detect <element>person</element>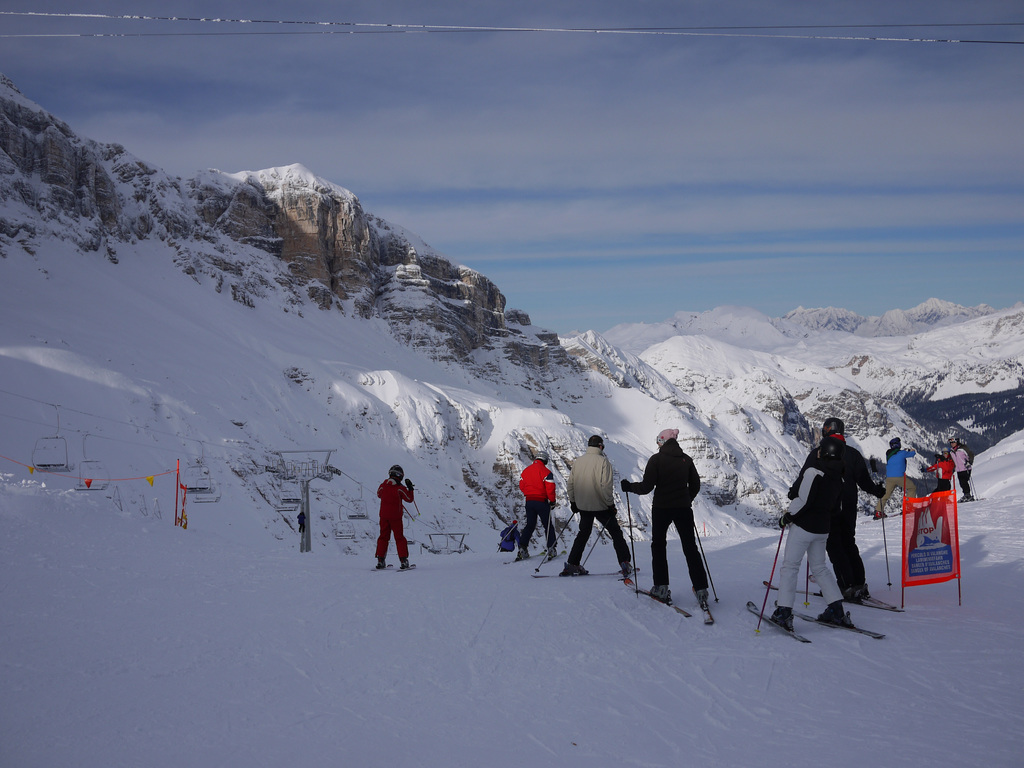
bbox=[620, 430, 711, 605]
